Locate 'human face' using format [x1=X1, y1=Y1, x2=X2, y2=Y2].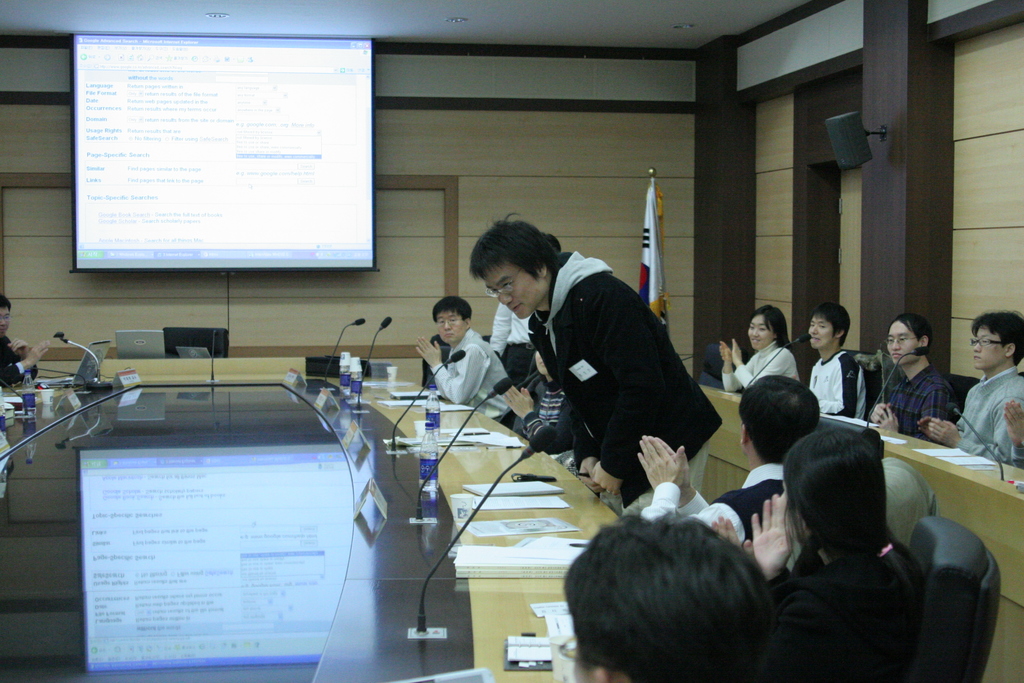
[x1=807, y1=311, x2=829, y2=352].
